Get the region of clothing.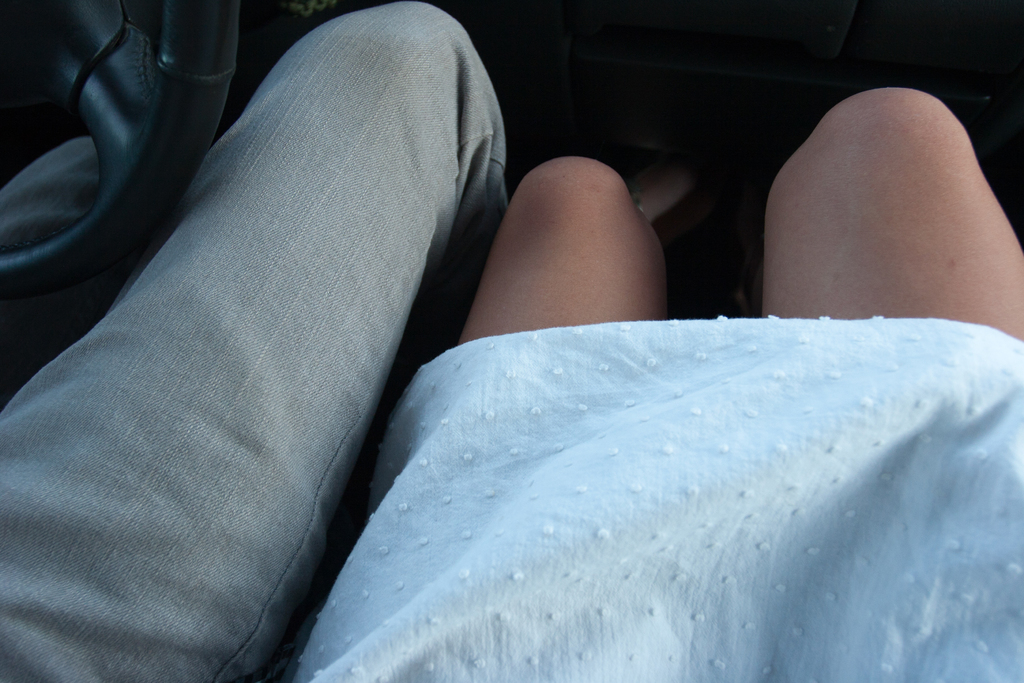
box=[0, 0, 513, 682].
